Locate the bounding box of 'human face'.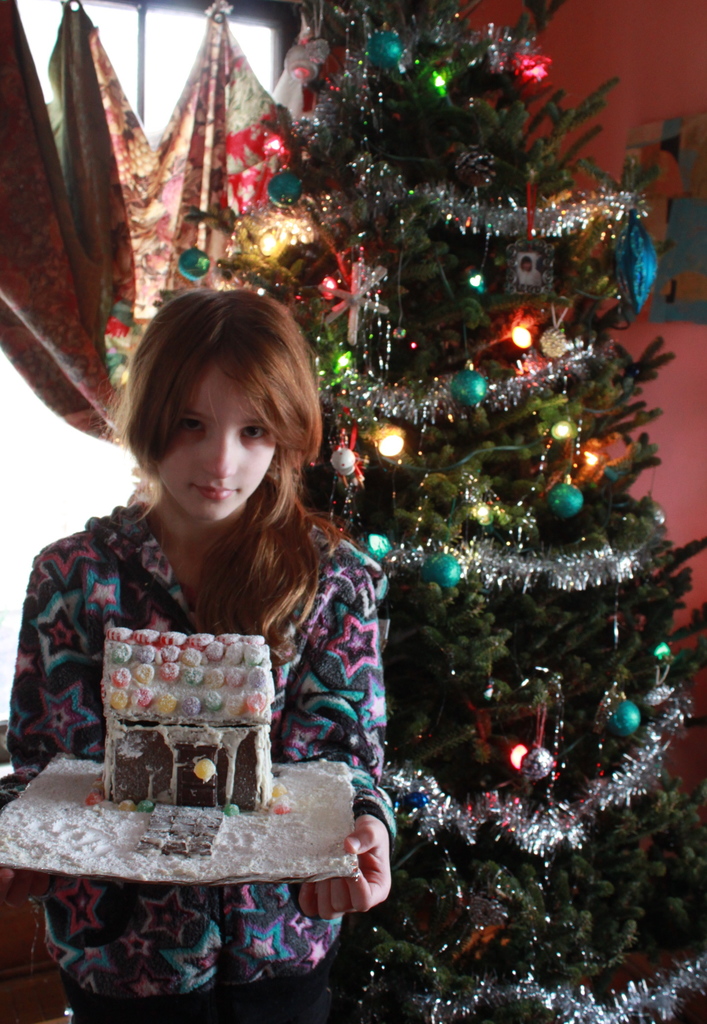
Bounding box: 156:364:276:529.
